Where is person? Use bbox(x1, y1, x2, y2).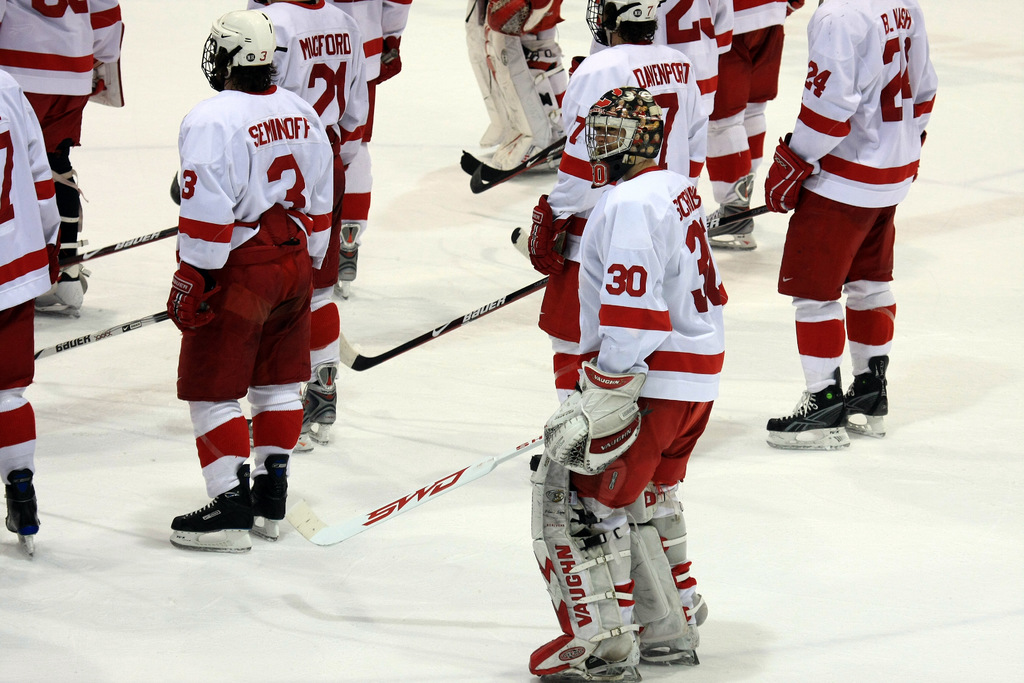
bbox(528, 80, 721, 682).
